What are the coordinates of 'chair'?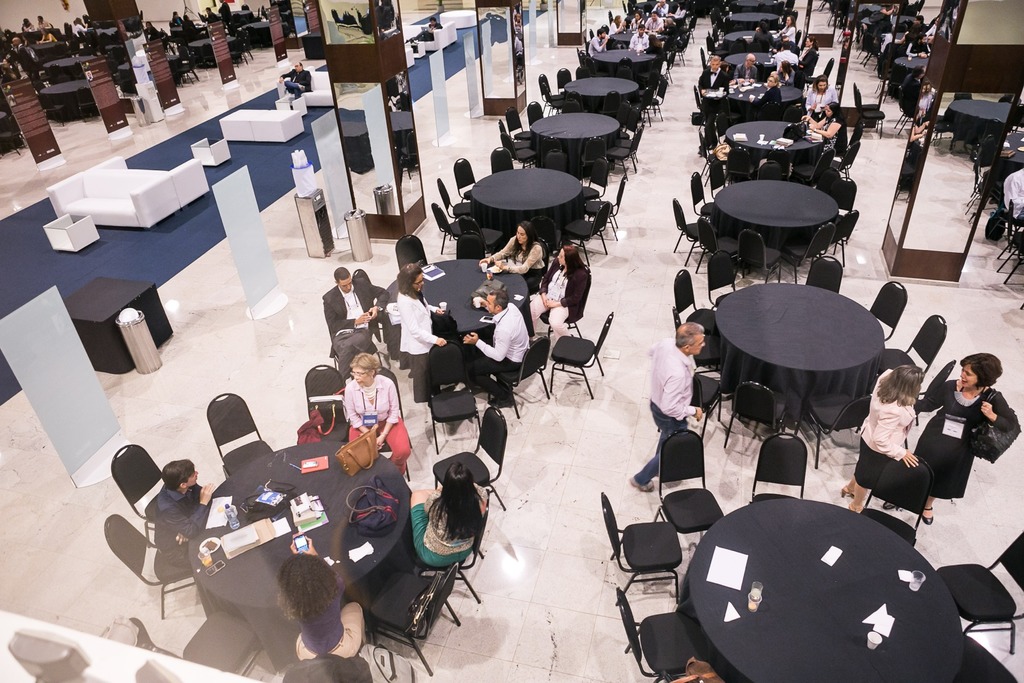
bbox=(740, 231, 786, 283).
